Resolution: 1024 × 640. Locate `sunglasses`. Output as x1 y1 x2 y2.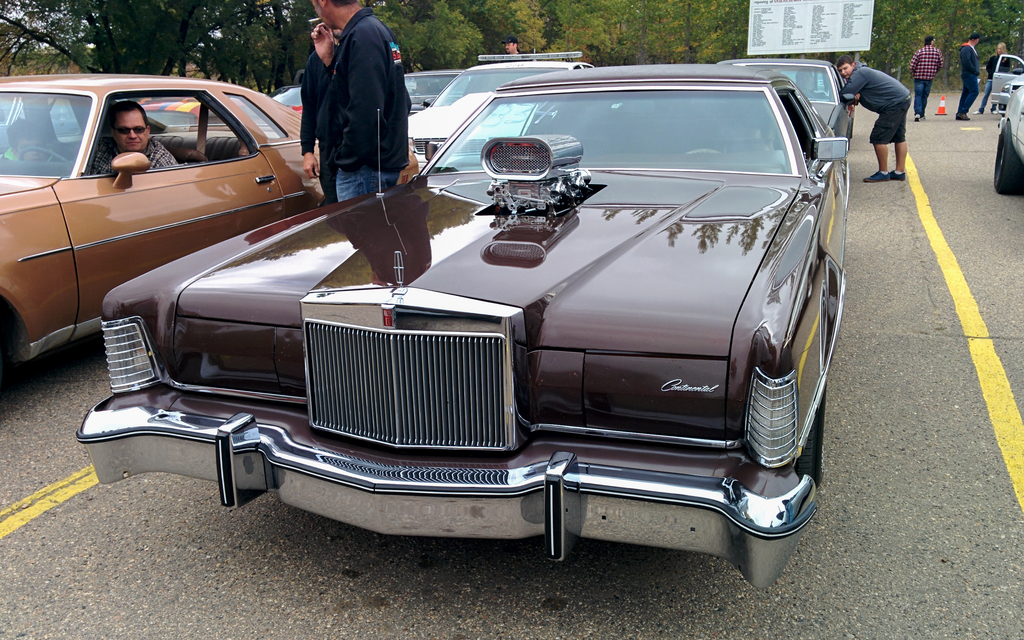
115 121 156 138.
